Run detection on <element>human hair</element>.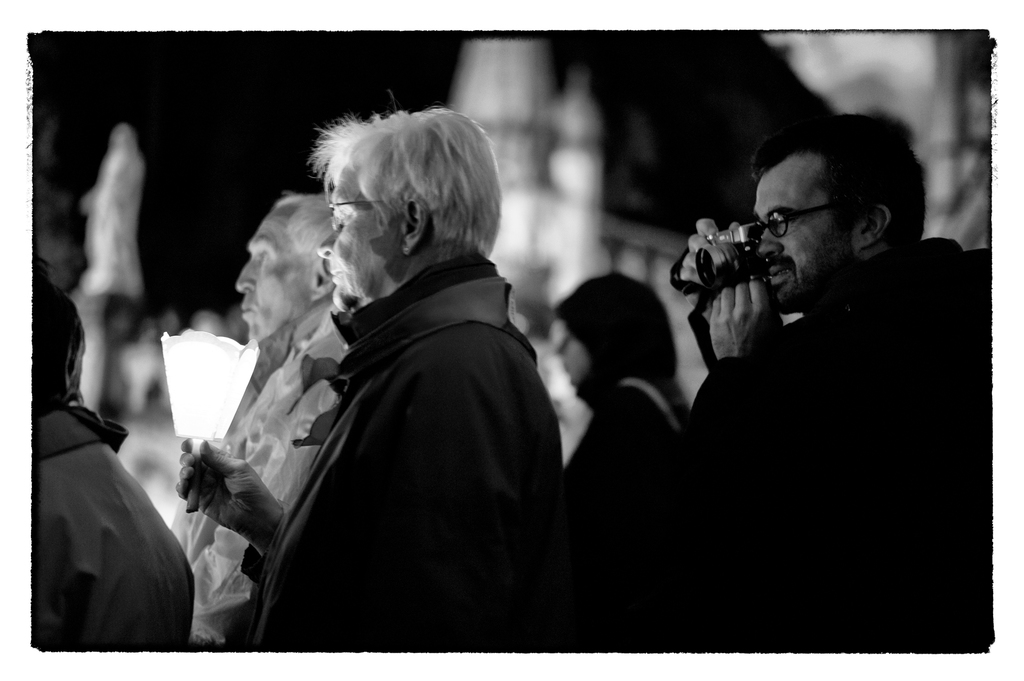
Result: <bbox>31, 252, 86, 416</bbox>.
